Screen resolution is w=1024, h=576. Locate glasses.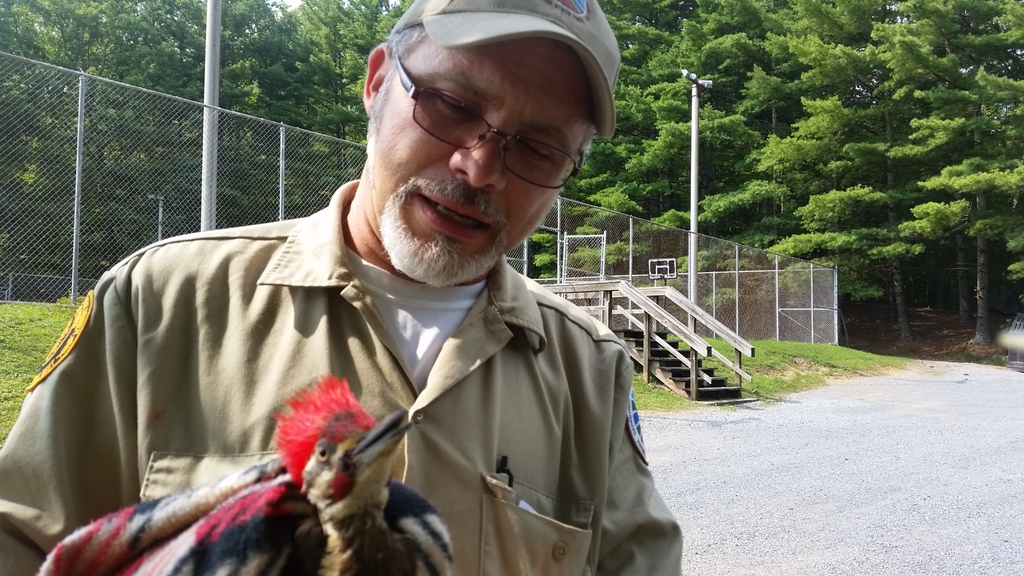
x1=384 y1=46 x2=589 y2=194.
